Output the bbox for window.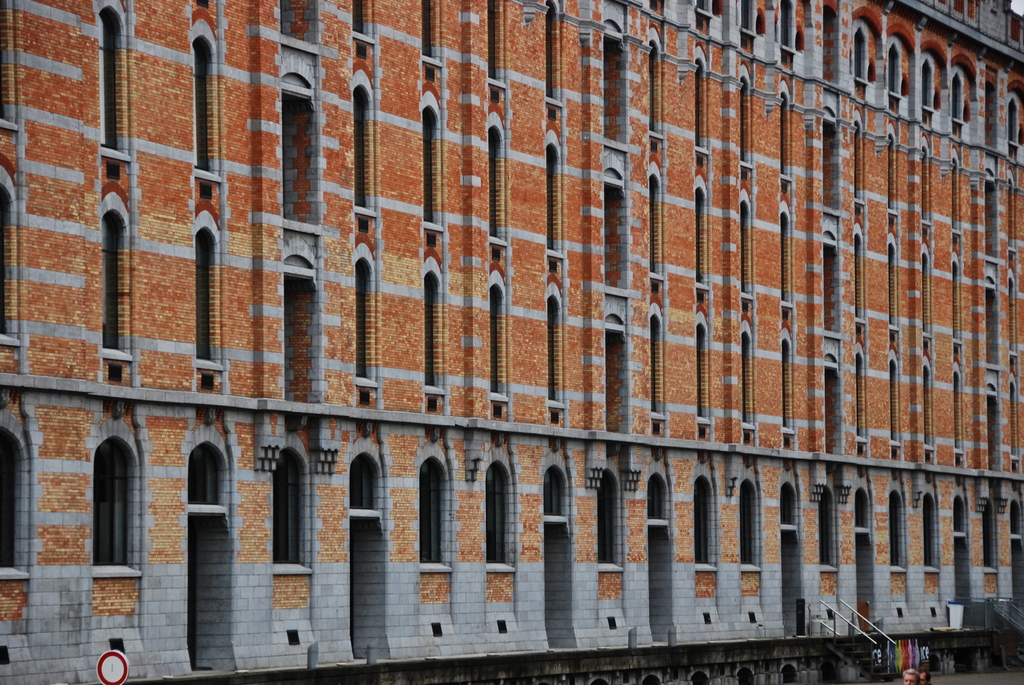
<region>781, 76, 794, 182</region>.
